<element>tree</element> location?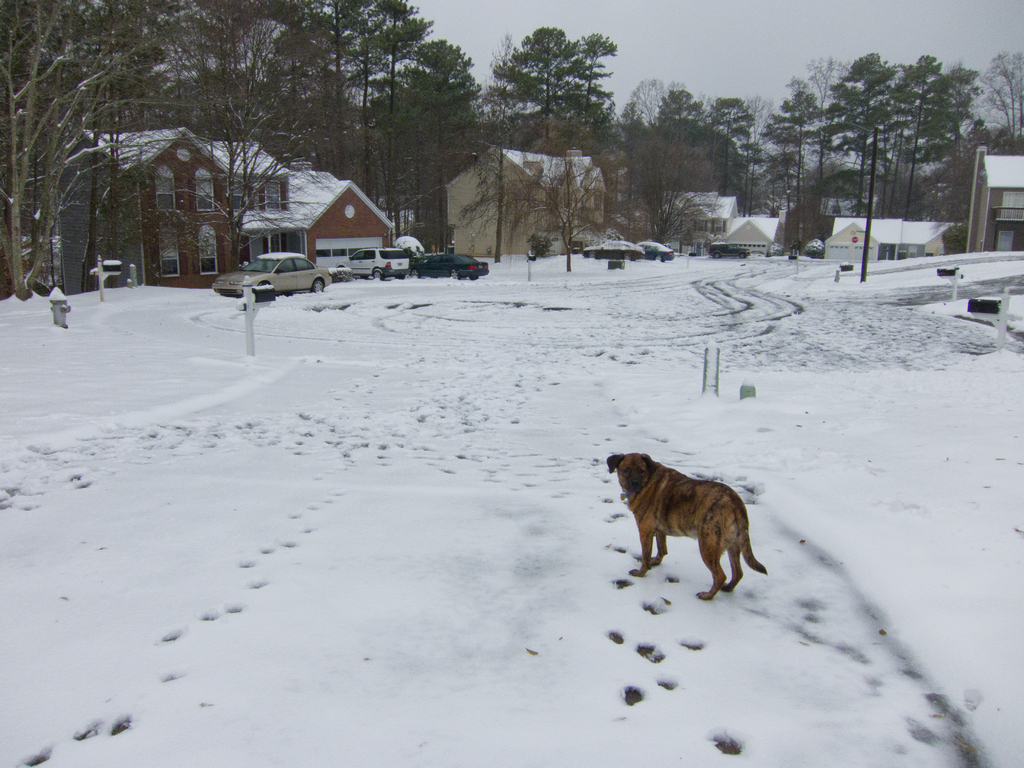
0, 0, 173, 300
